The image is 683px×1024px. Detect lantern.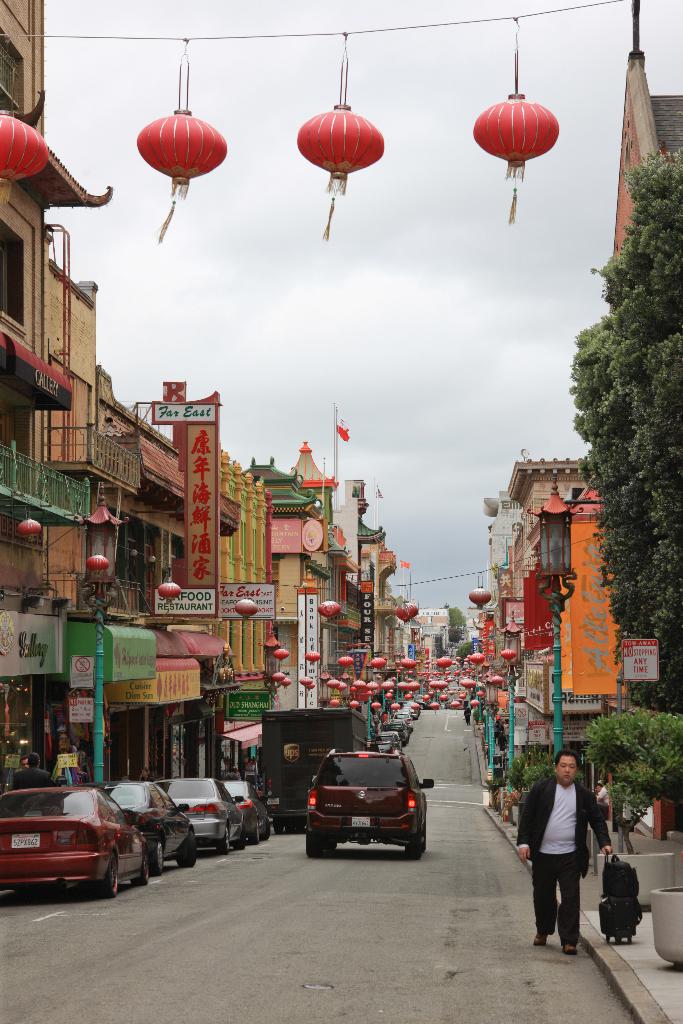
Detection: (235, 602, 256, 617).
